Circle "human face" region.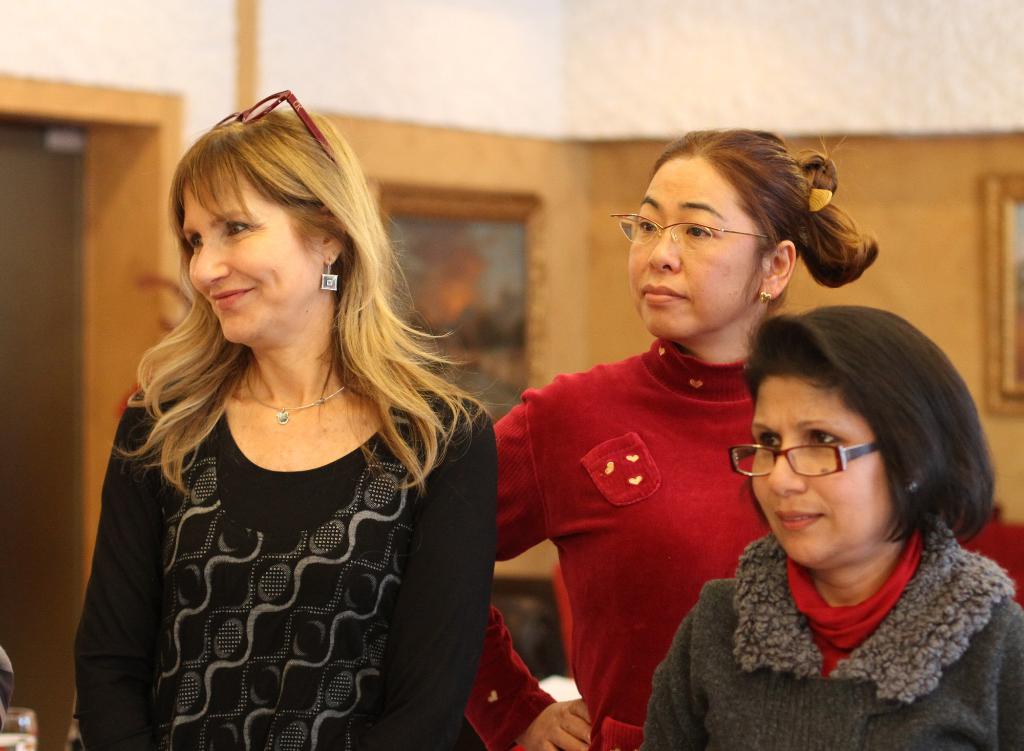
Region: region(188, 156, 324, 345).
